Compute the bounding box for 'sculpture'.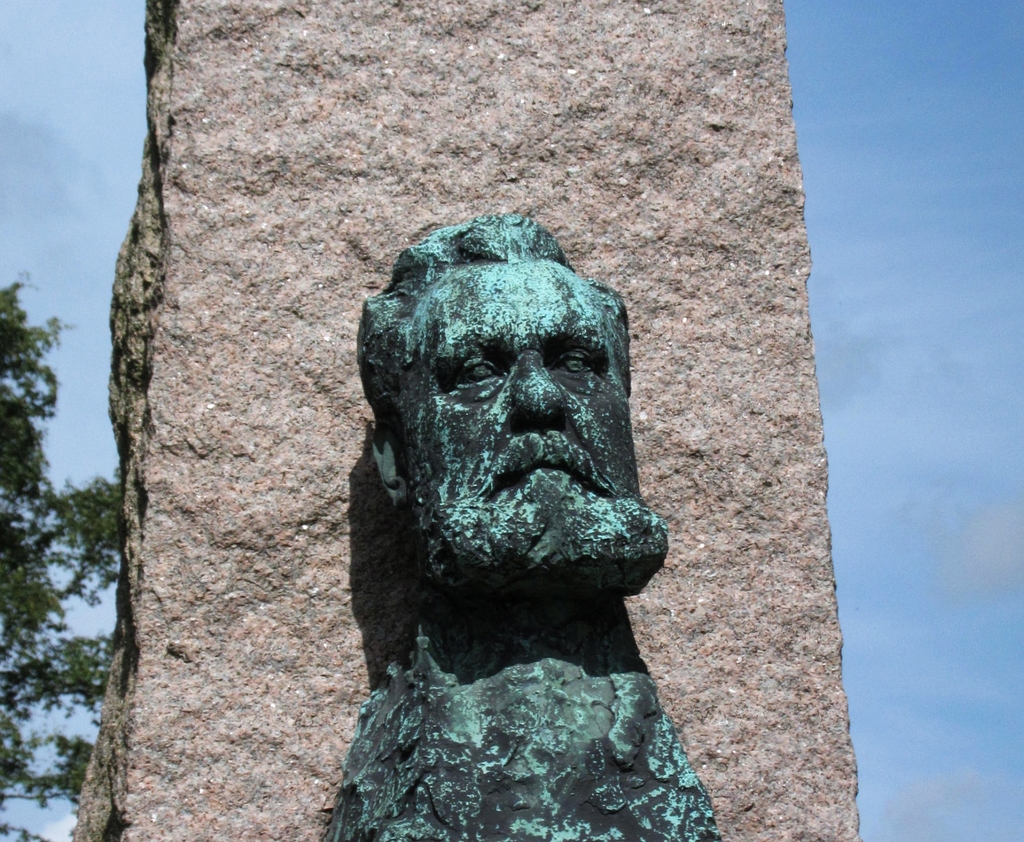
{"x1": 322, "y1": 197, "x2": 741, "y2": 841}.
